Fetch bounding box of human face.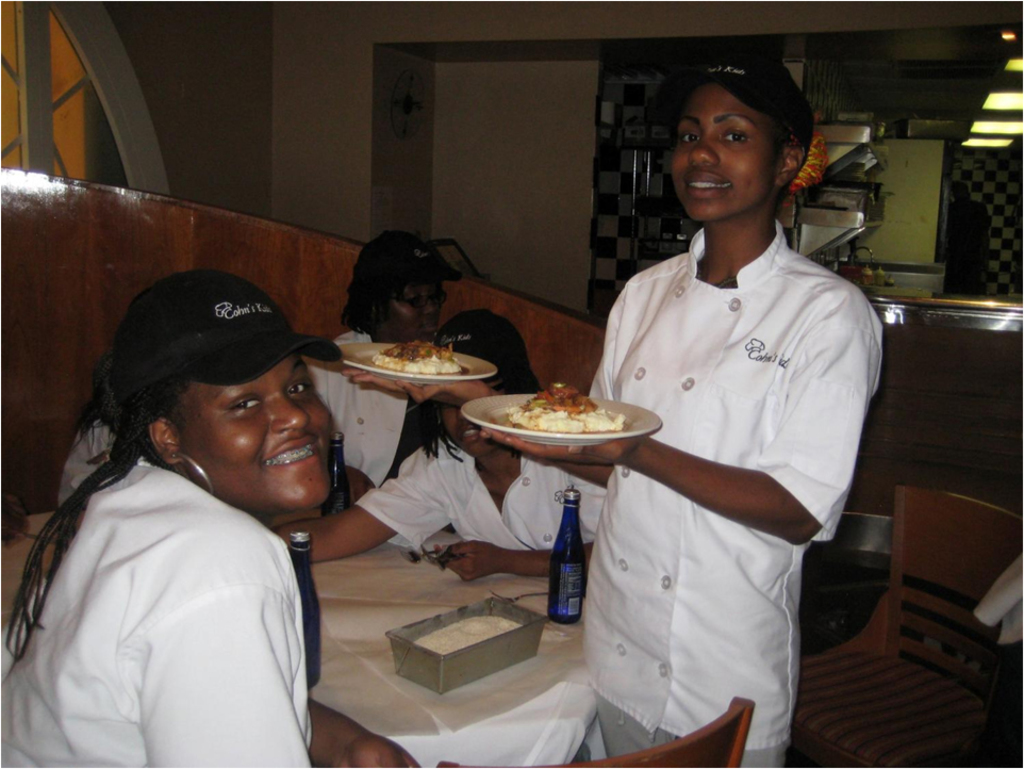
Bbox: 658/87/779/224.
